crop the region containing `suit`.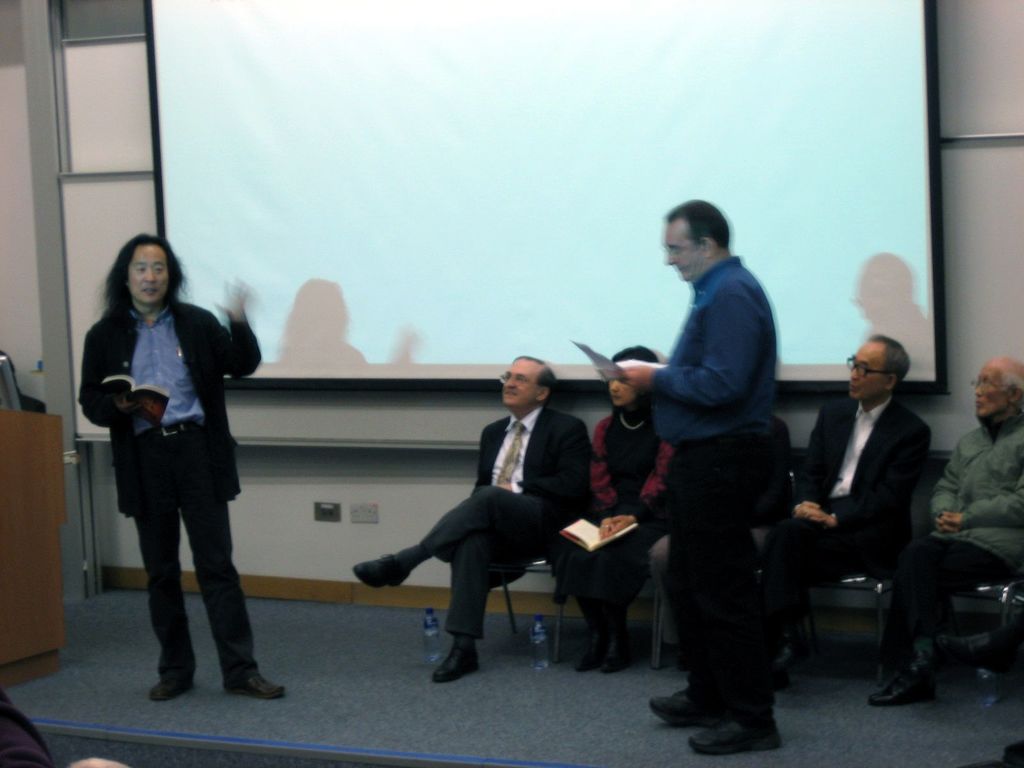
Crop region: [752,397,933,621].
